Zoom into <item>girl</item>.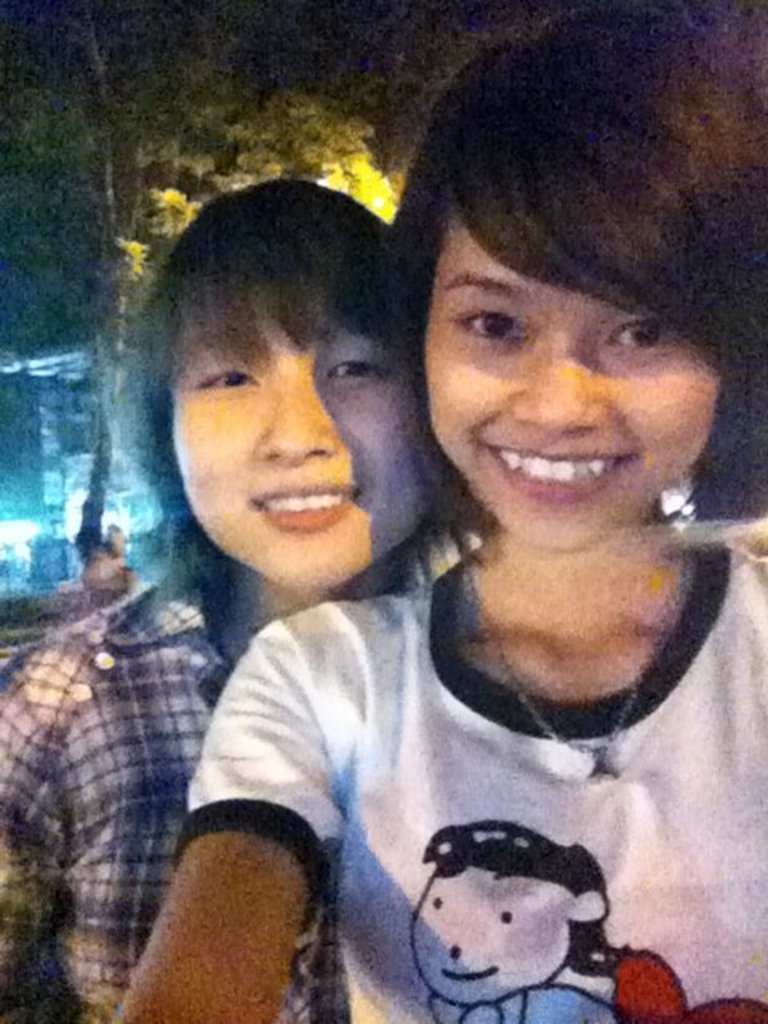
Zoom target: (104,37,766,1022).
